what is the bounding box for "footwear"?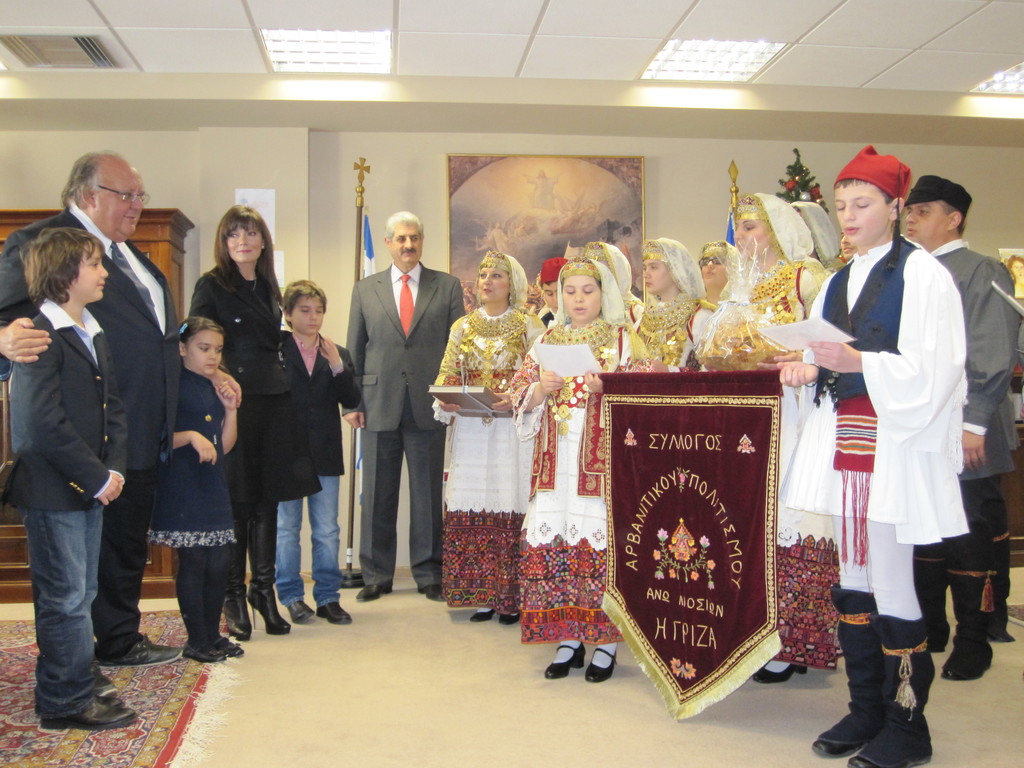
<box>940,570,993,680</box>.
